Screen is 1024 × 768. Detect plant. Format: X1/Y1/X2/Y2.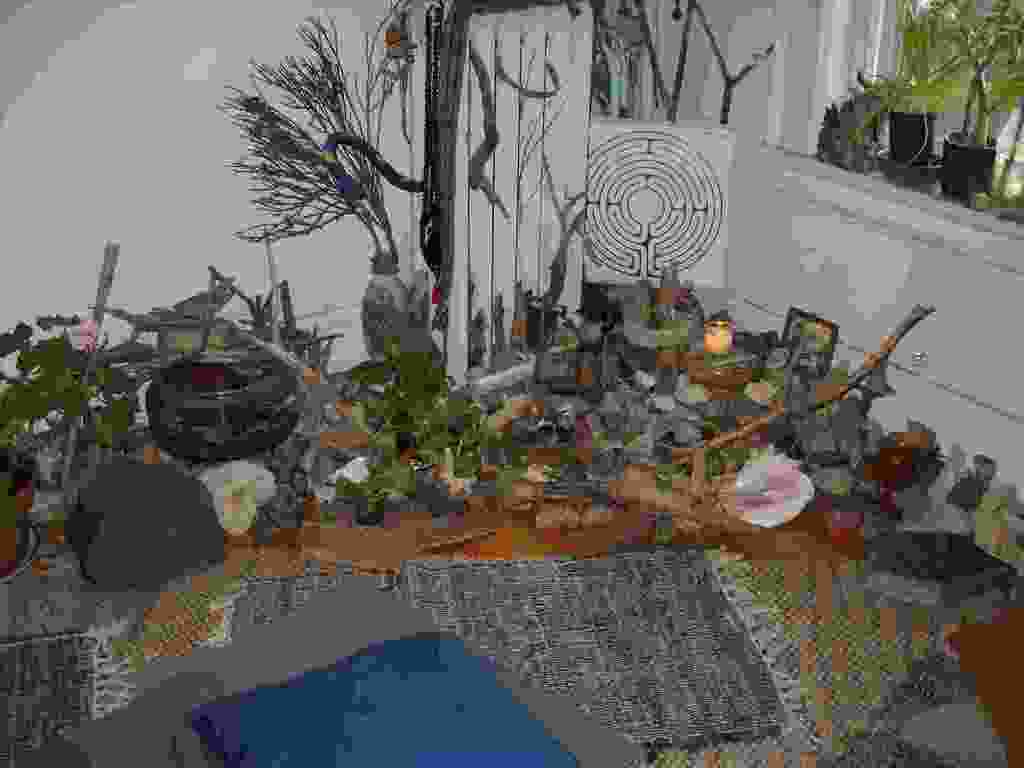
293/330/530/528.
